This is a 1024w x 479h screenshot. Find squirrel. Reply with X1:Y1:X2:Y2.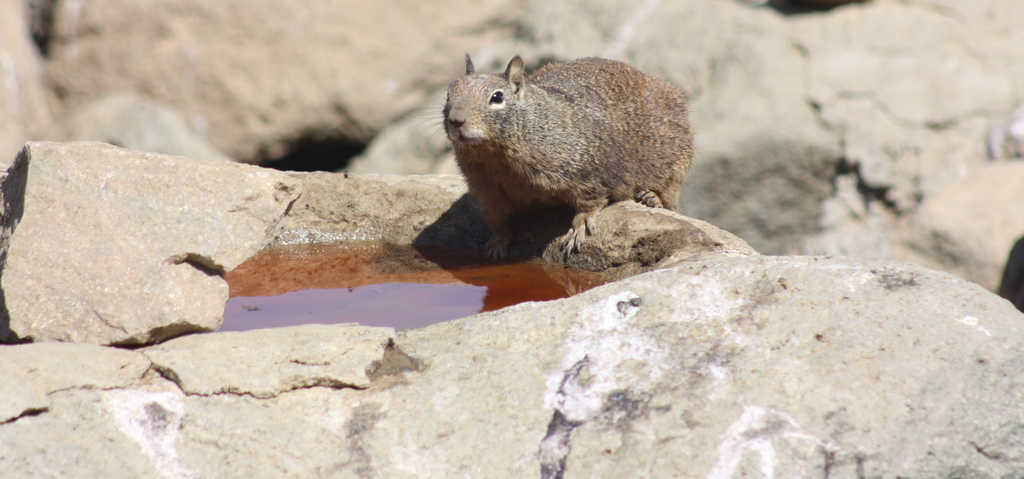
404:46:698:260.
